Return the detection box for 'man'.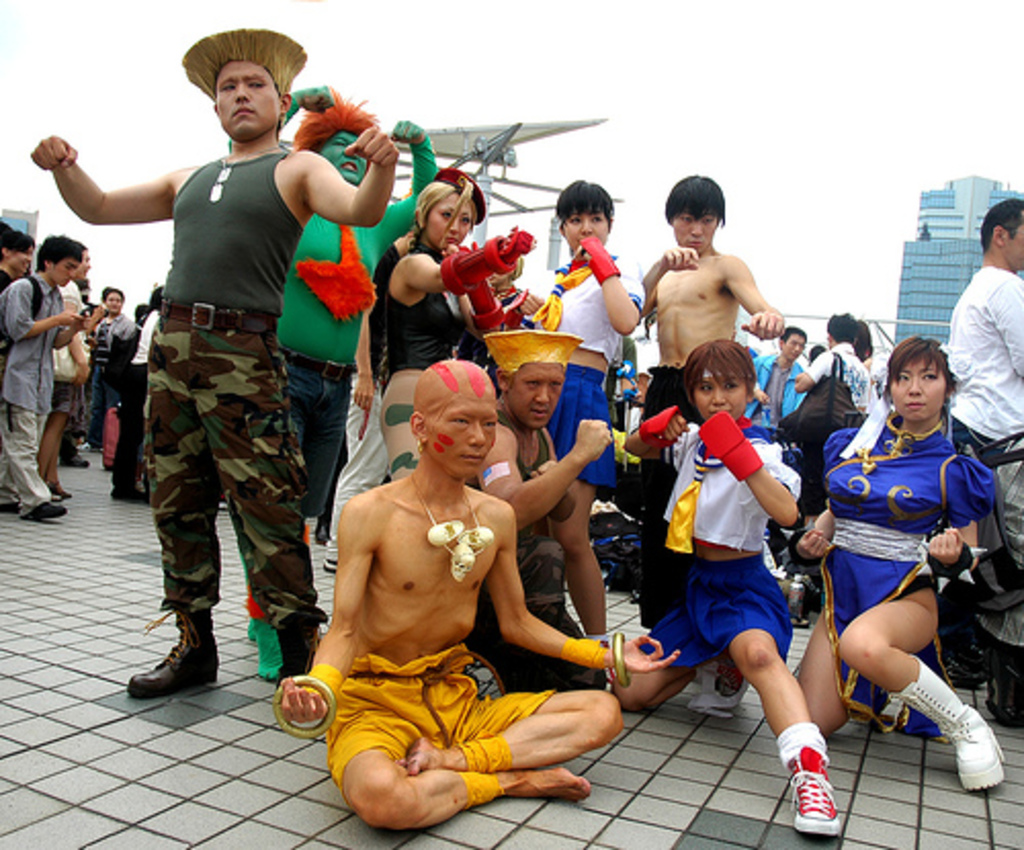
region(791, 315, 877, 414).
